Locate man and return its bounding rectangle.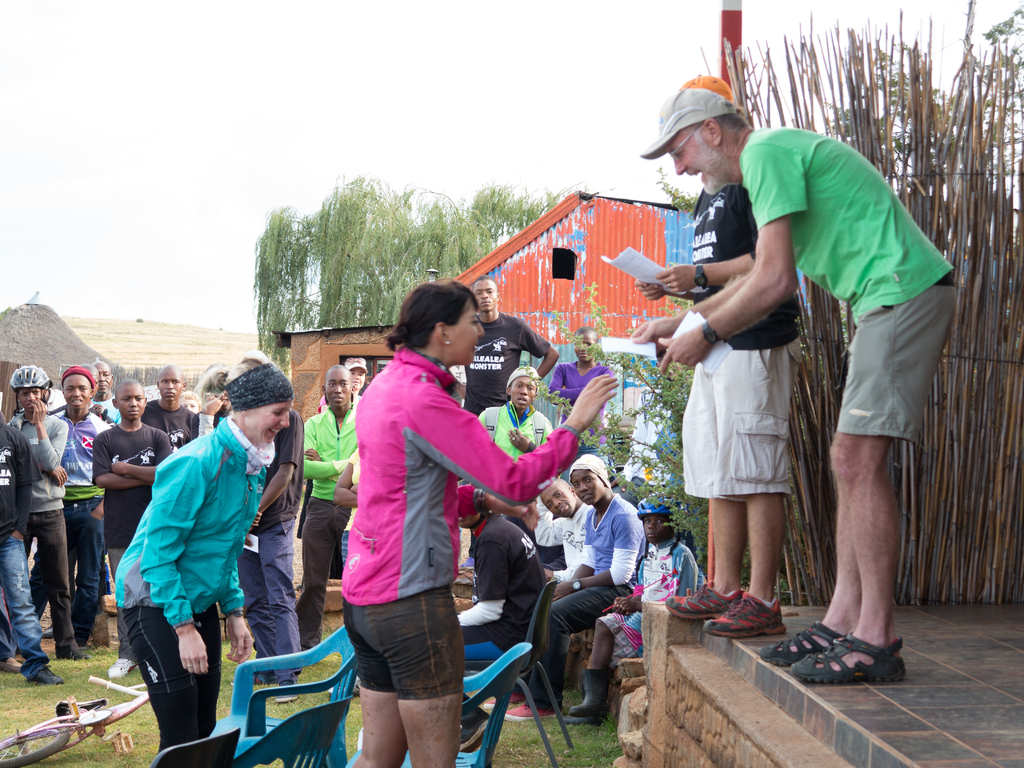
89/376/168/680.
